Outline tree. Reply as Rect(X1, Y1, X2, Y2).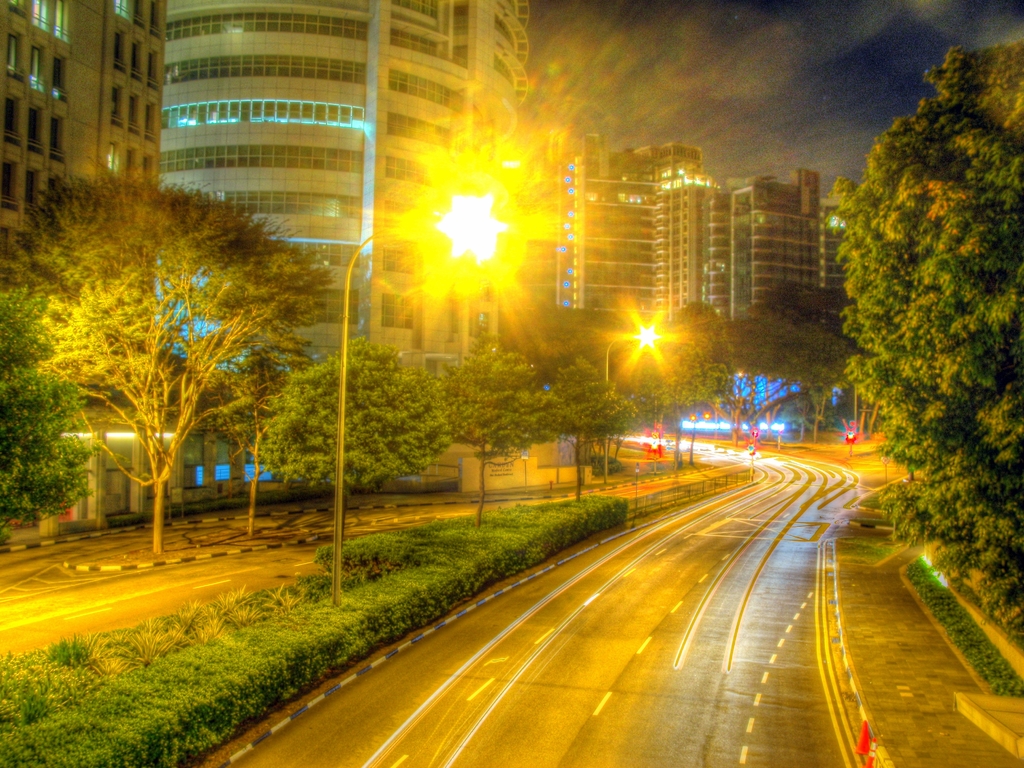
Rect(0, 283, 102, 553).
